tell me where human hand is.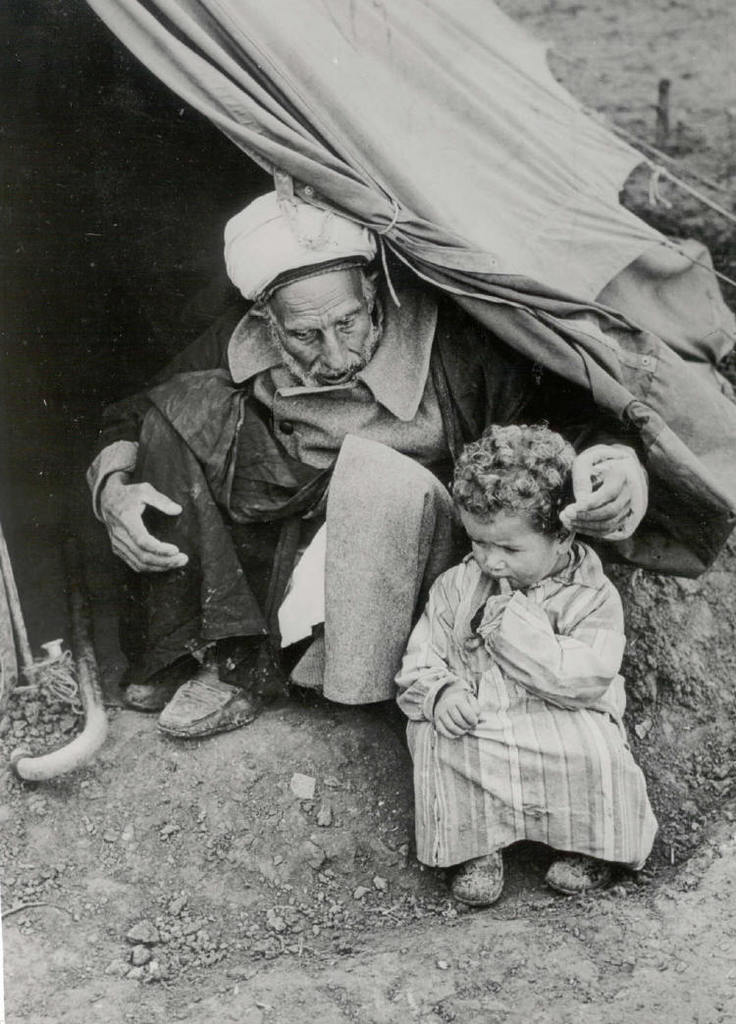
human hand is at 553, 448, 655, 547.
